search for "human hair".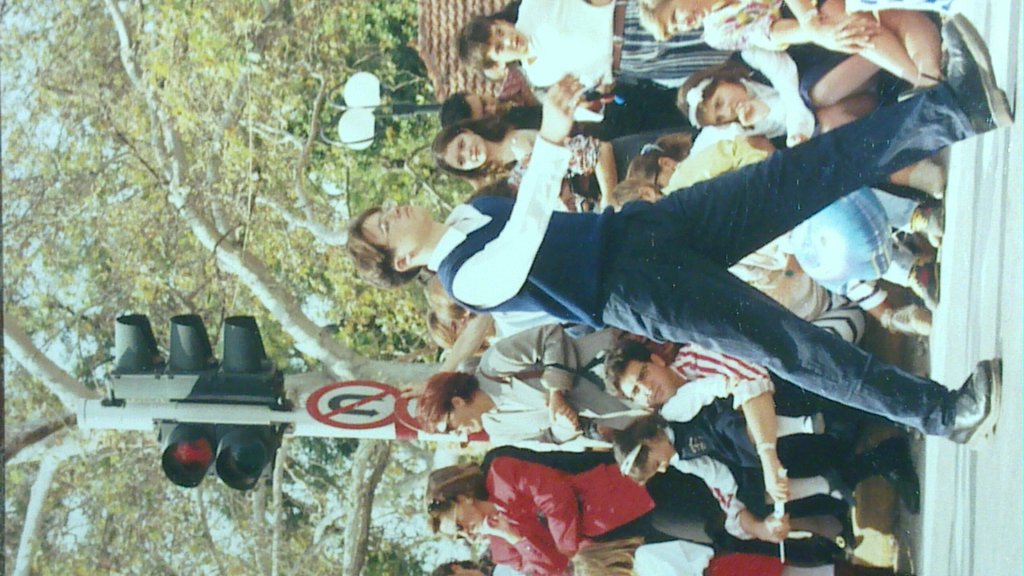
Found at 627,135,691,183.
